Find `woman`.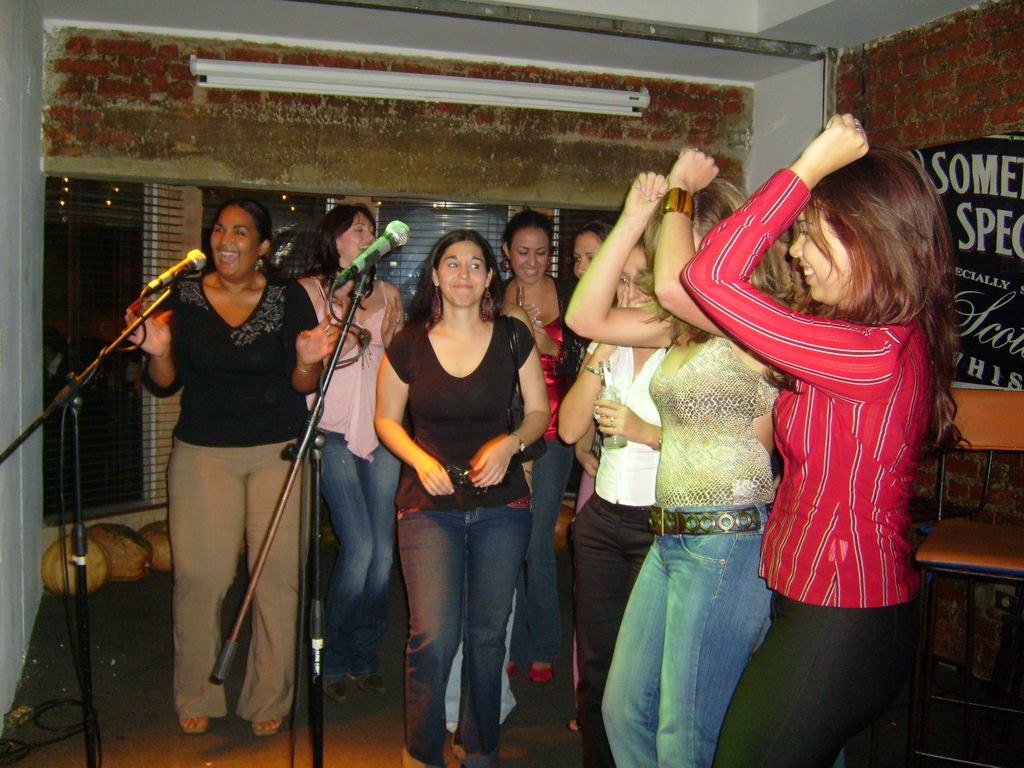
bbox=[680, 115, 973, 765].
